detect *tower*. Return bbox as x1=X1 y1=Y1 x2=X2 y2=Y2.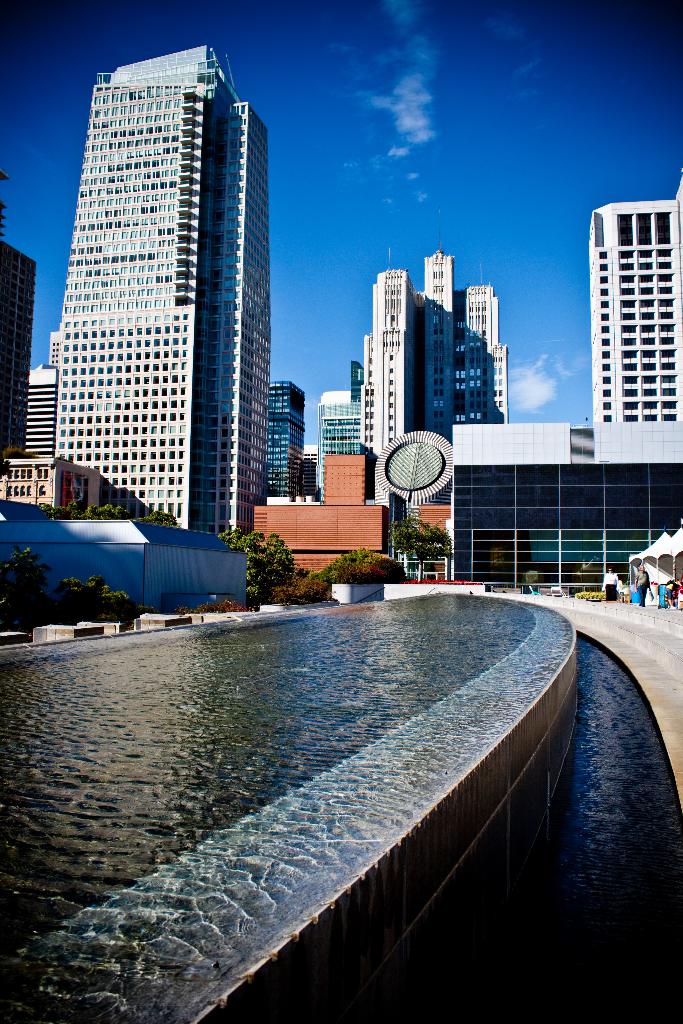
x1=0 y1=234 x2=42 y2=505.
